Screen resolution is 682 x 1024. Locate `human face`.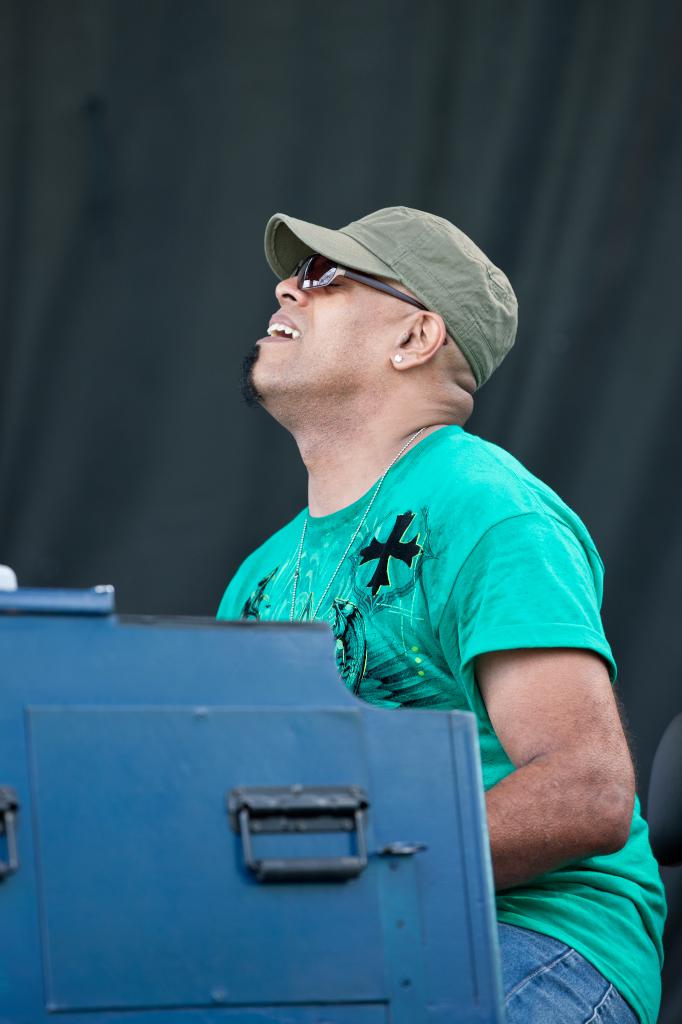
bbox=(248, 250, 427, 396).
